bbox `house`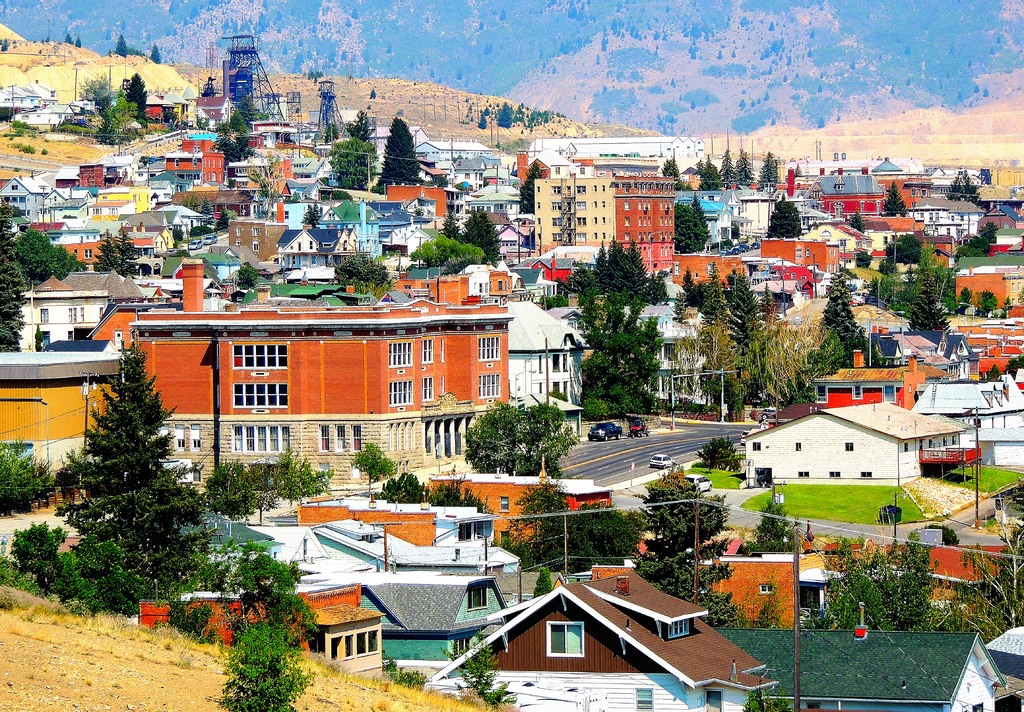
{"x1": 485, "y1": 184, "x2": 524, "y2": 262}
